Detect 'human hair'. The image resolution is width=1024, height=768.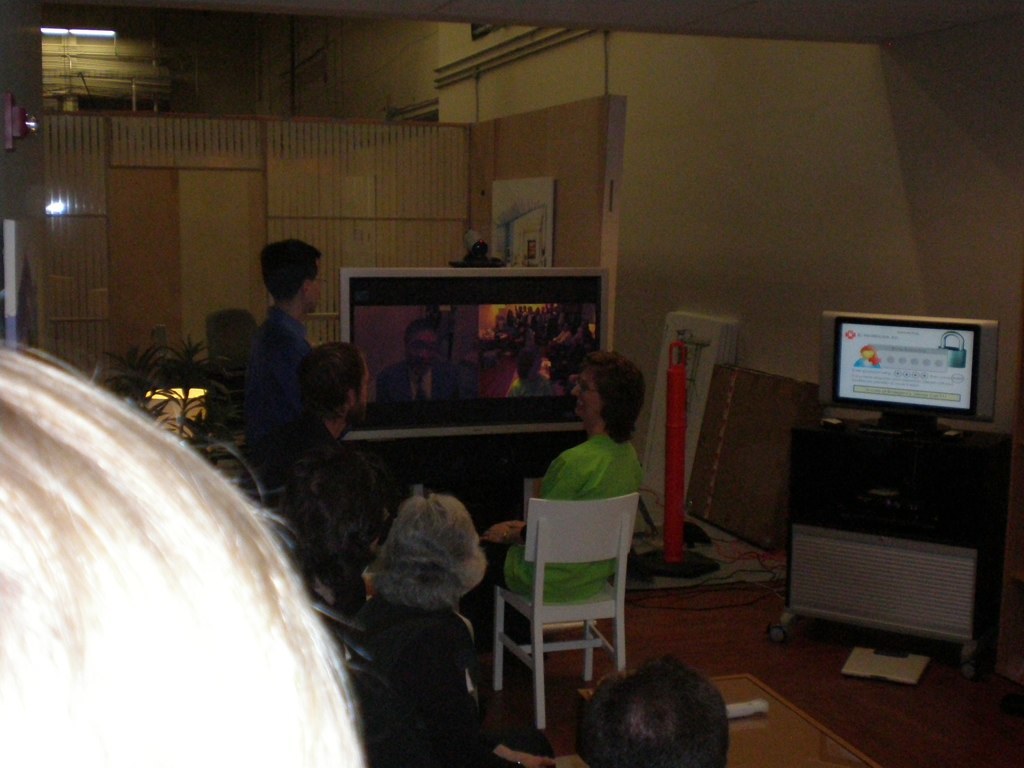
detection(520, 344, 546, 381).
